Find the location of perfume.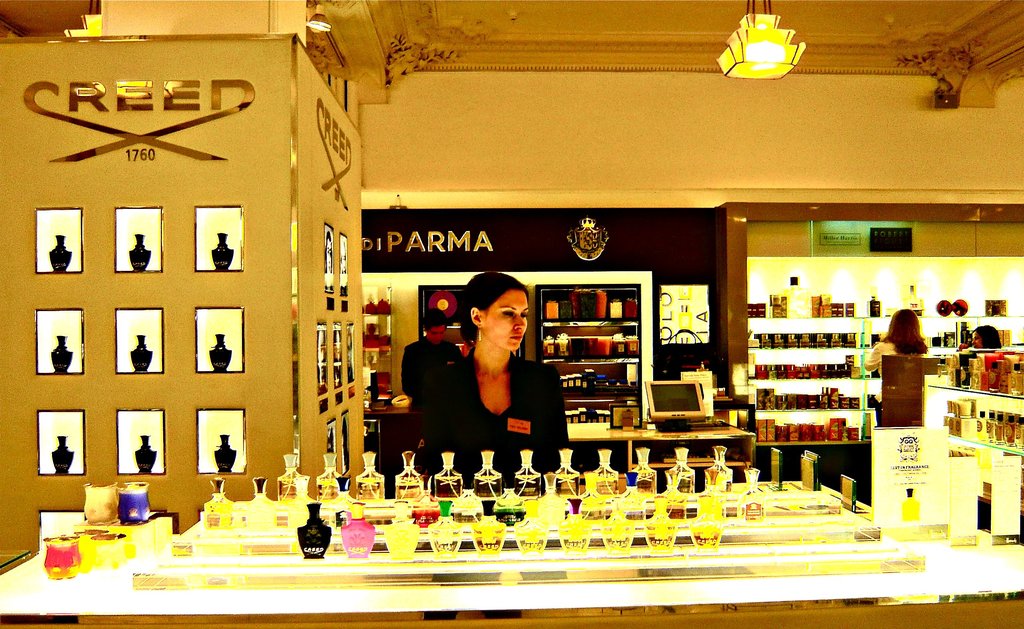
Location: 50 435 74 470.
